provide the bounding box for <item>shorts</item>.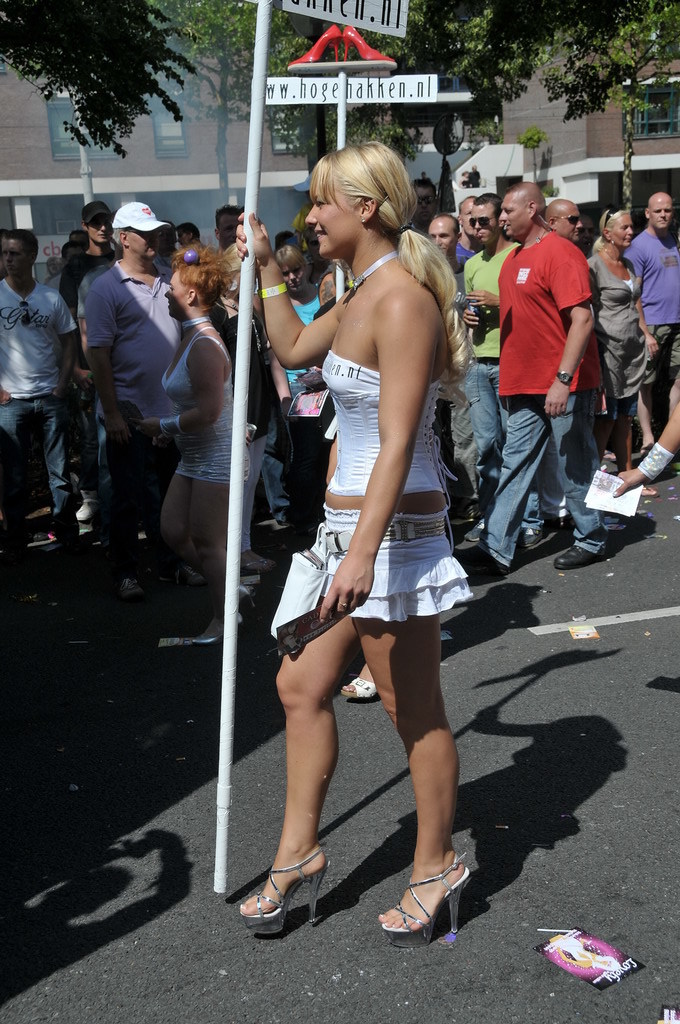
[x1=646, y1=327, x2=679, y2=387].
